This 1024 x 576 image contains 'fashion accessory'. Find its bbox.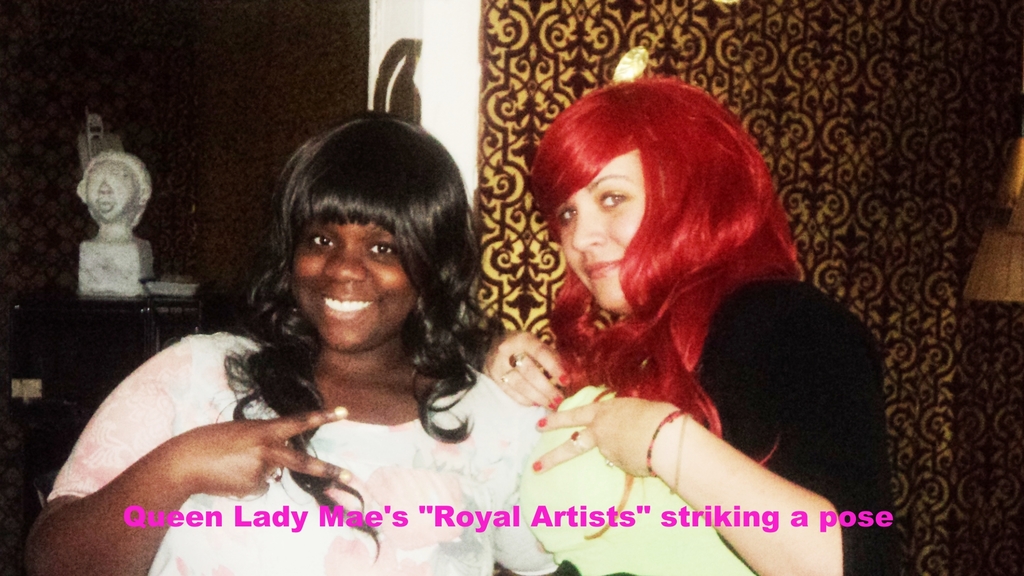
570 431 589 452.
